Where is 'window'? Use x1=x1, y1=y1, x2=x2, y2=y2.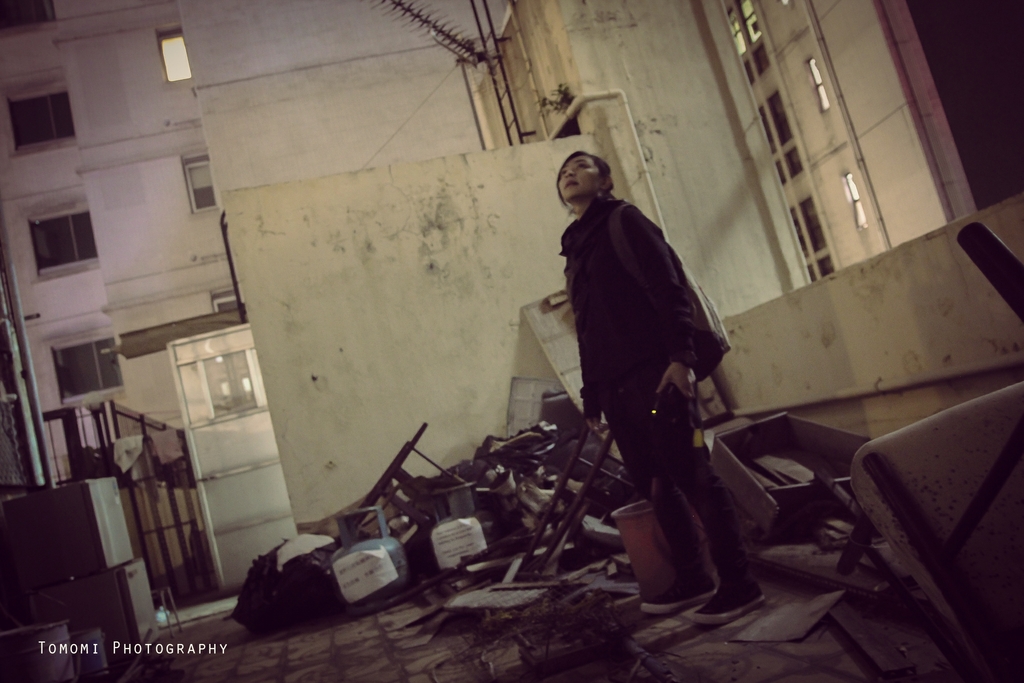
x1=194, y1=352, x2=262, y2=416.
